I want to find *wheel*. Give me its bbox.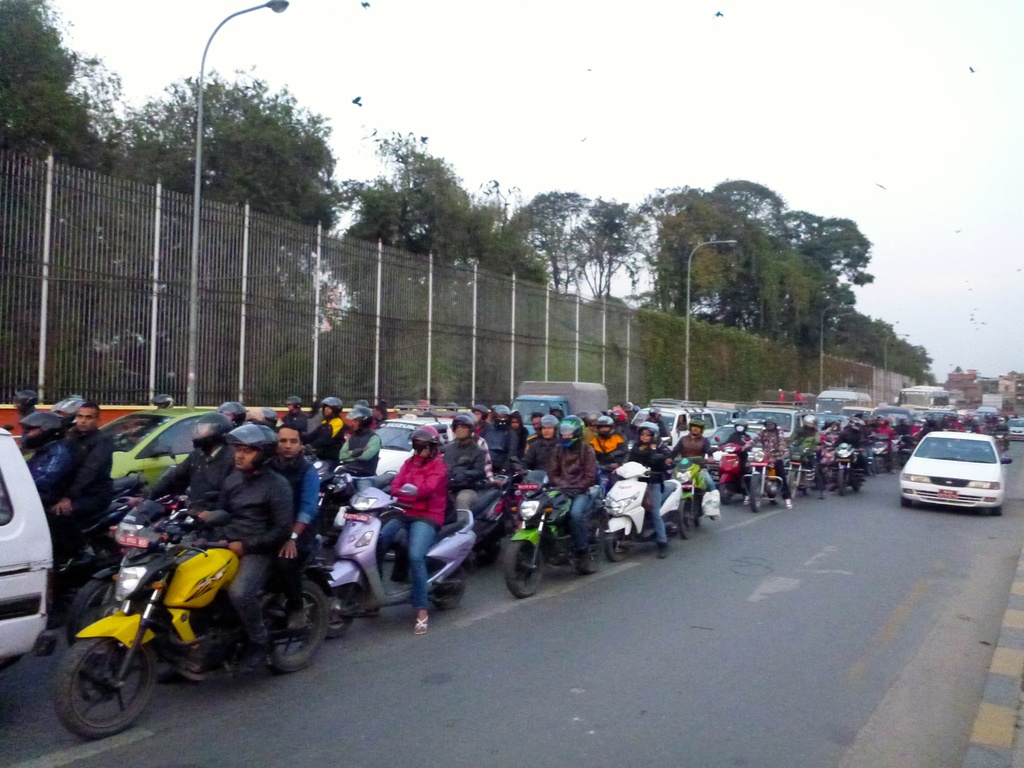
crop(505, 540, 543, 600).
